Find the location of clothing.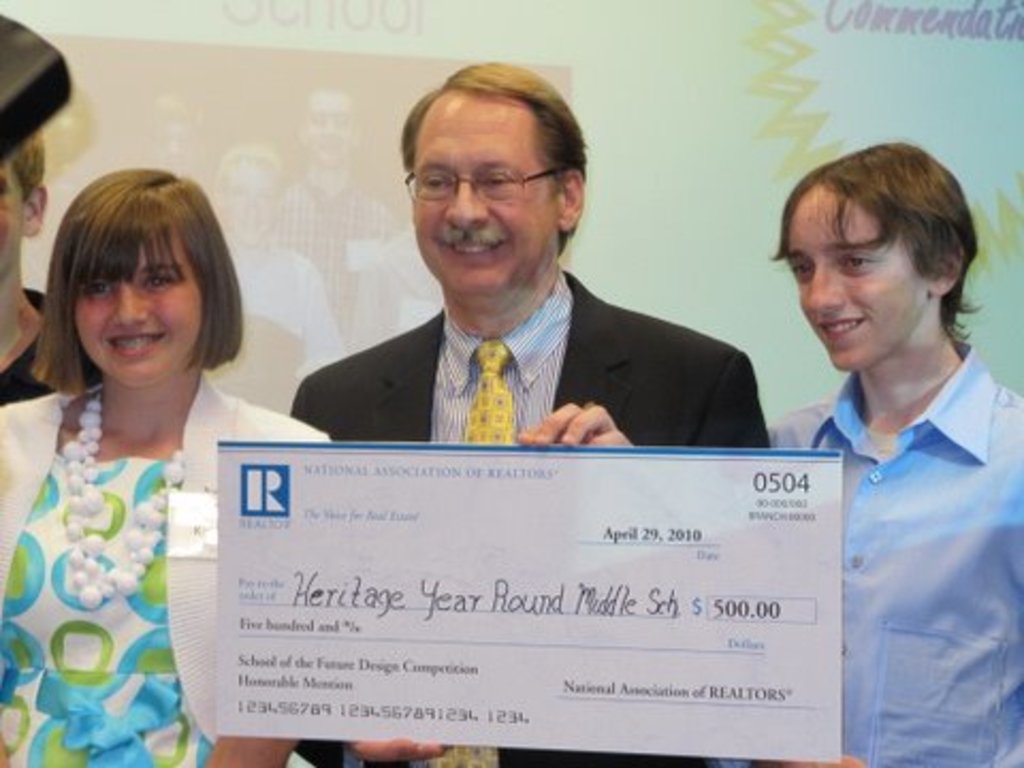
Location: {"left": 774, "top": 284, "right": 1022, "bottom": 751}.
